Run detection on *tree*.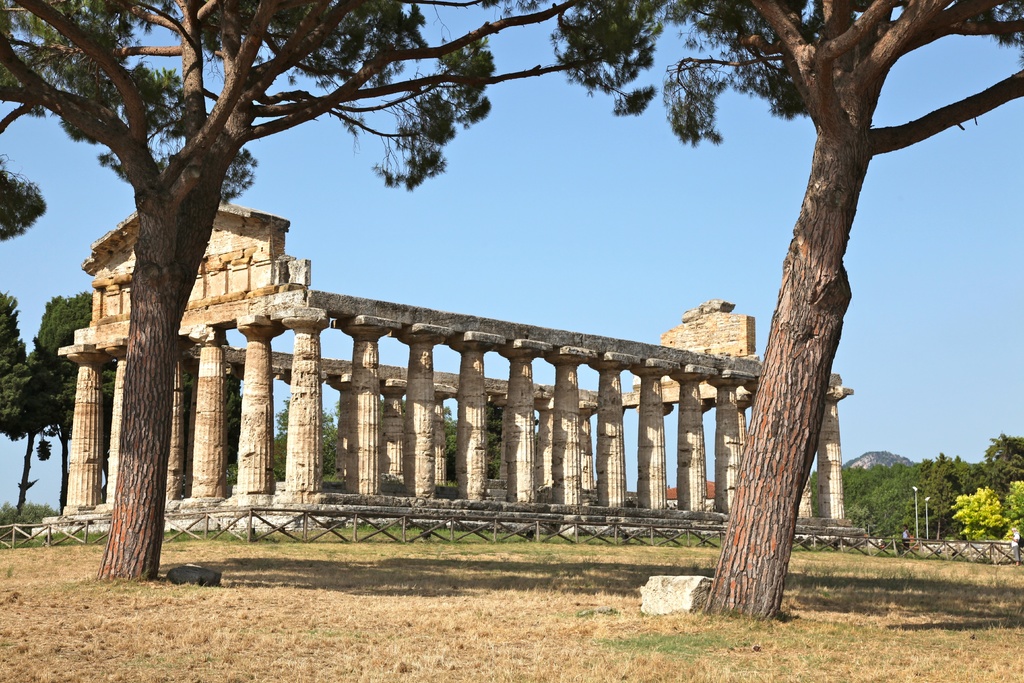
Result: region(33, 291, 120, 520).
